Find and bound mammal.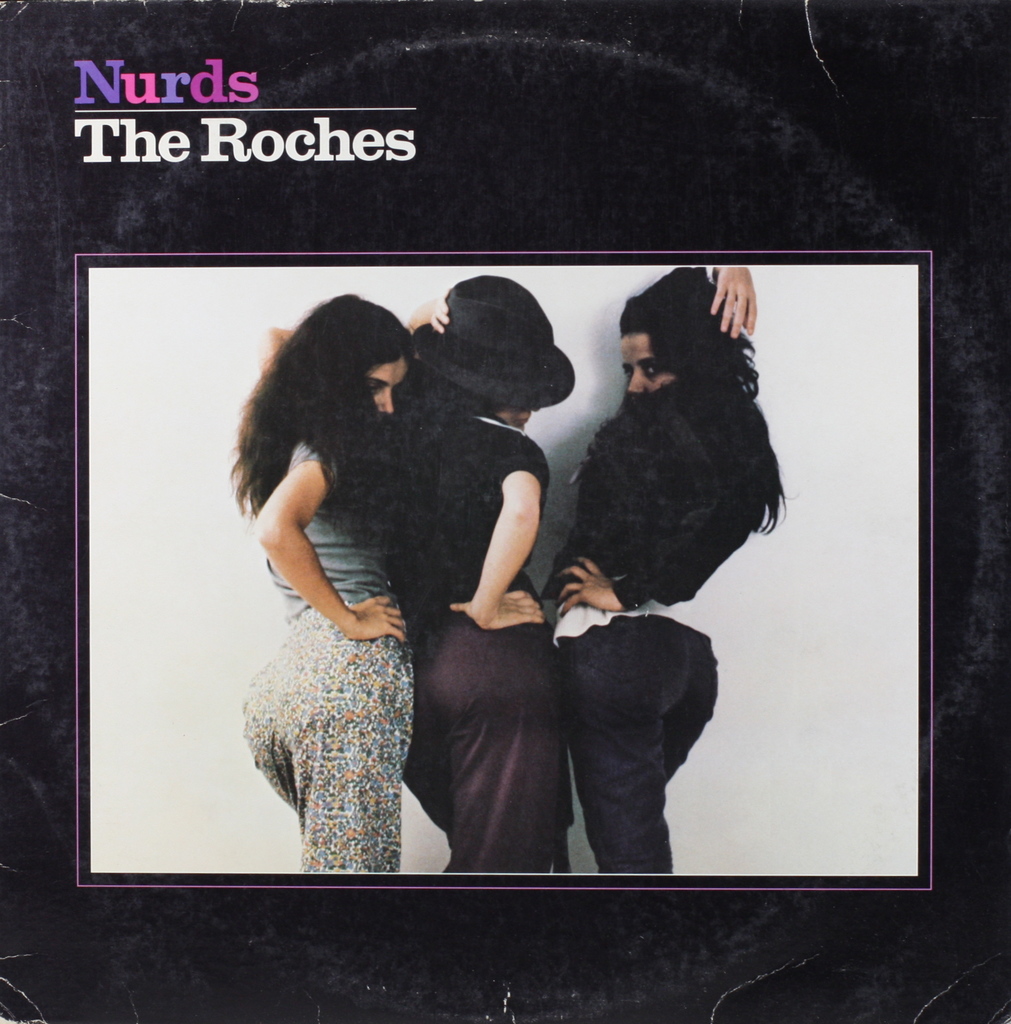
Bound: x1=387, y1=277, x2=576, y2=875.
